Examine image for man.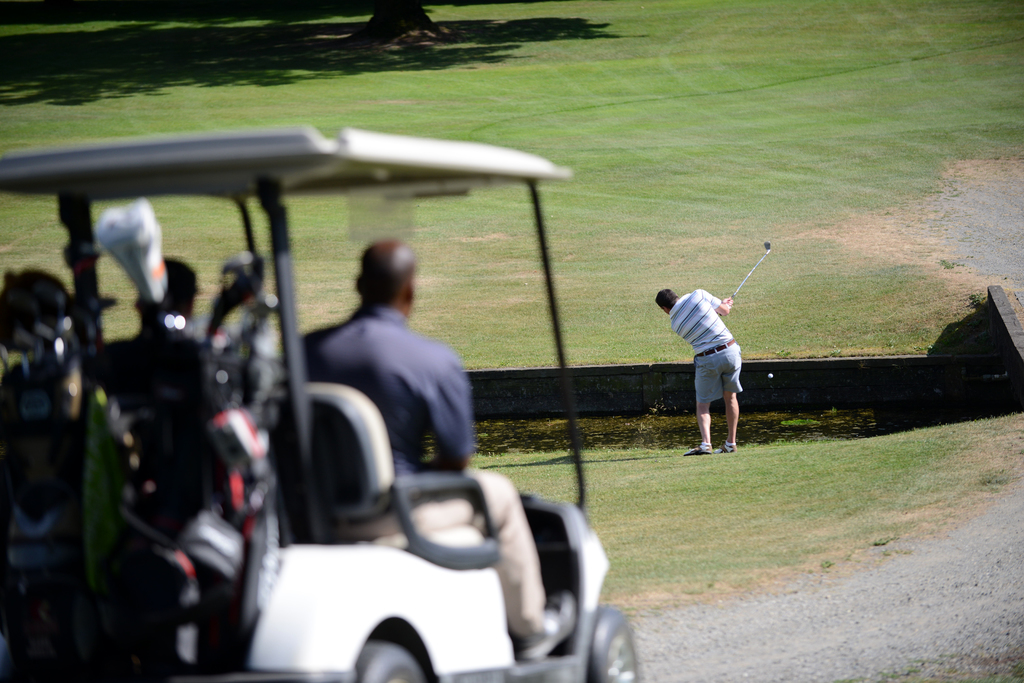
Examination result: region(311, 251, 563, 659).
